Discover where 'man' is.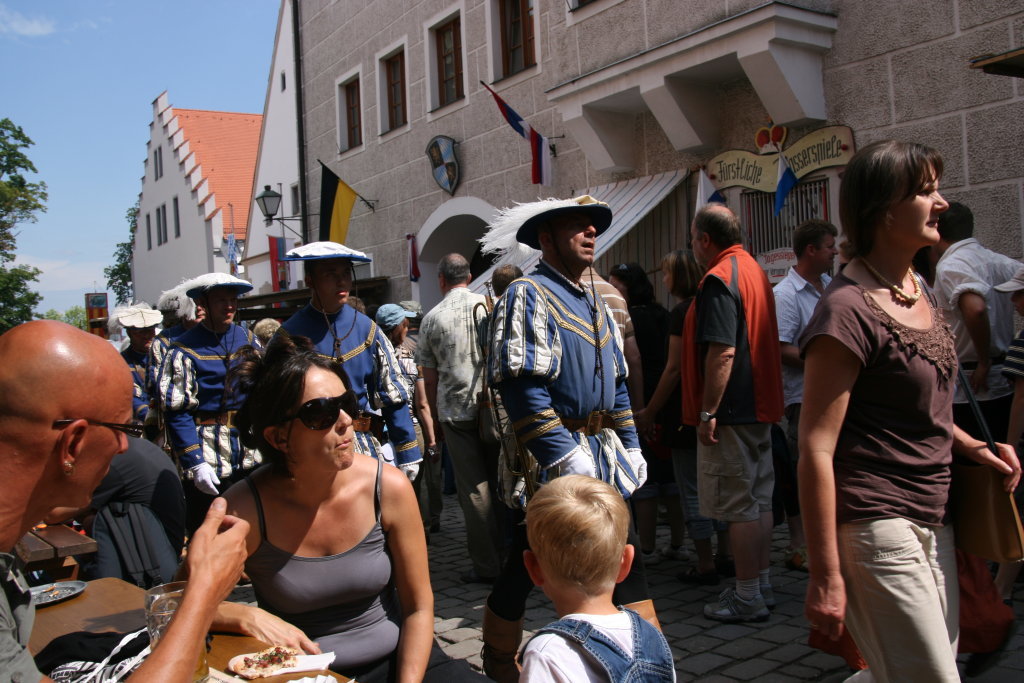
Discovered at (414,249,500,525).
